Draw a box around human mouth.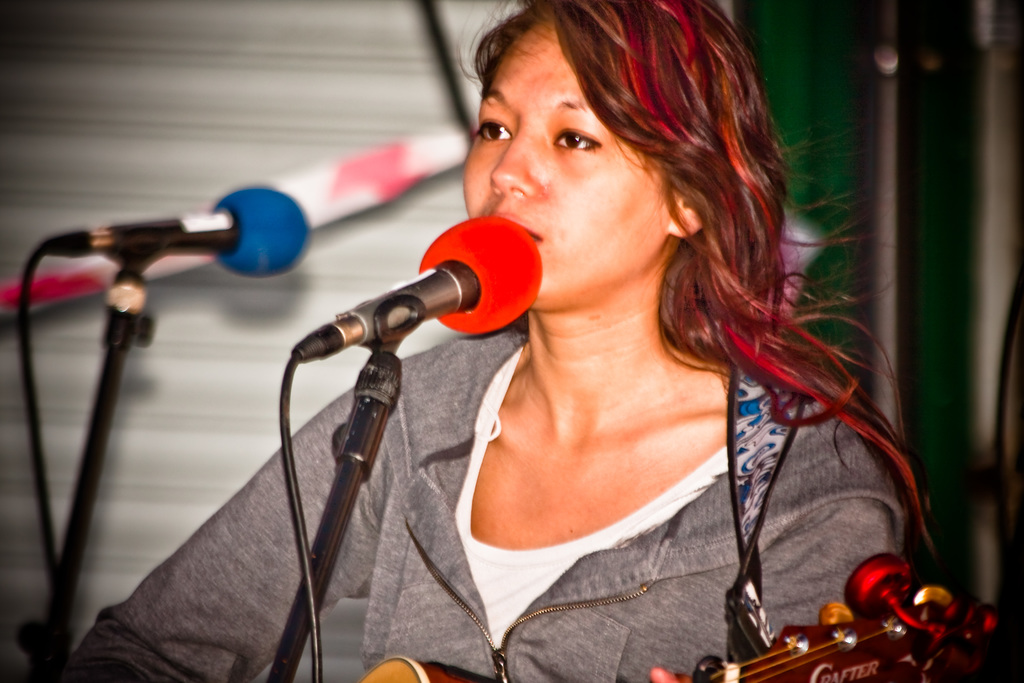
492 213 541 245.
